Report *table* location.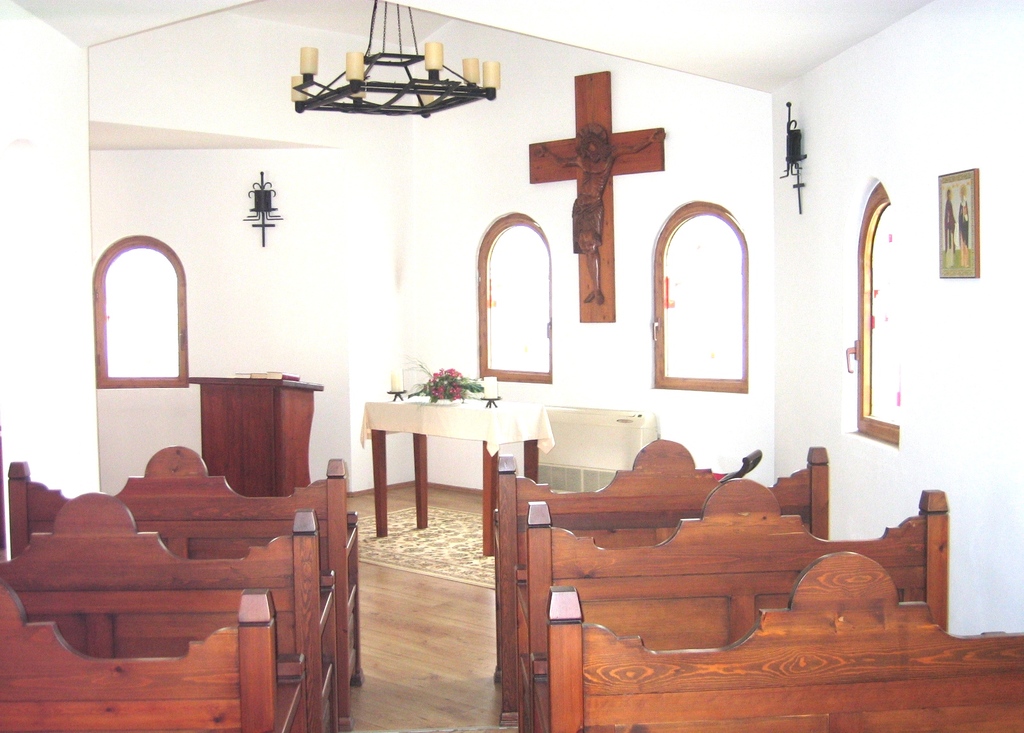
Report: (x1=355, y1=383, x2=551, y2=560).
